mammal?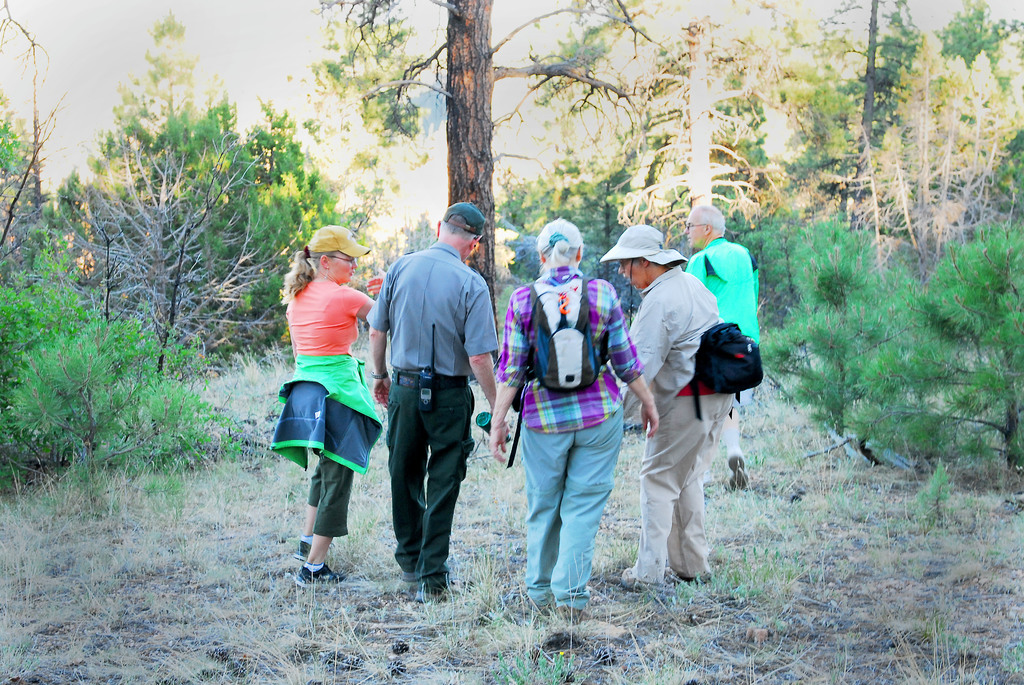
<bbox>486, 219, 657, 615</bbox>
